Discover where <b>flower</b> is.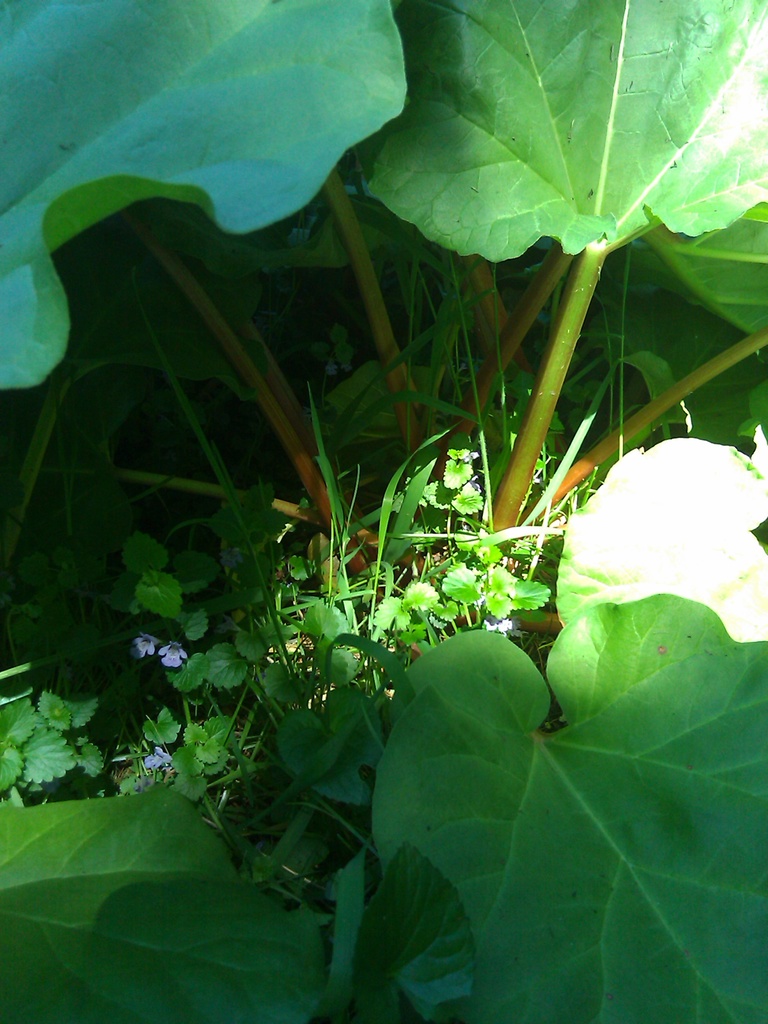
Discovered at [left=143, top=745, right=174, bottom=769].
